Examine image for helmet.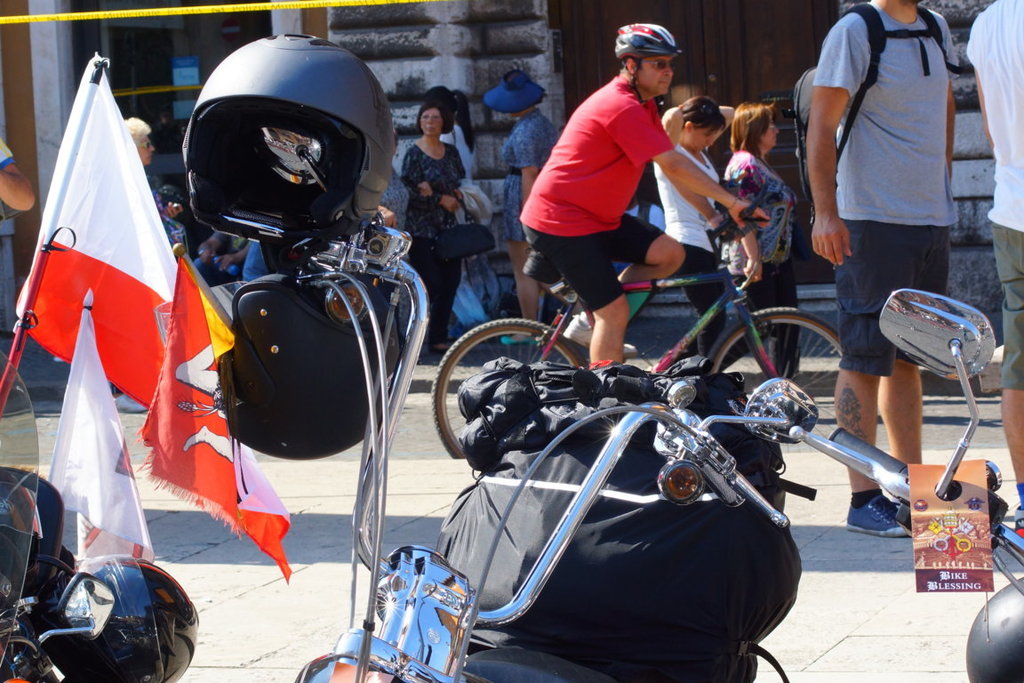
Examination result: x1=180, y1=31, x2=398, y2=253.
